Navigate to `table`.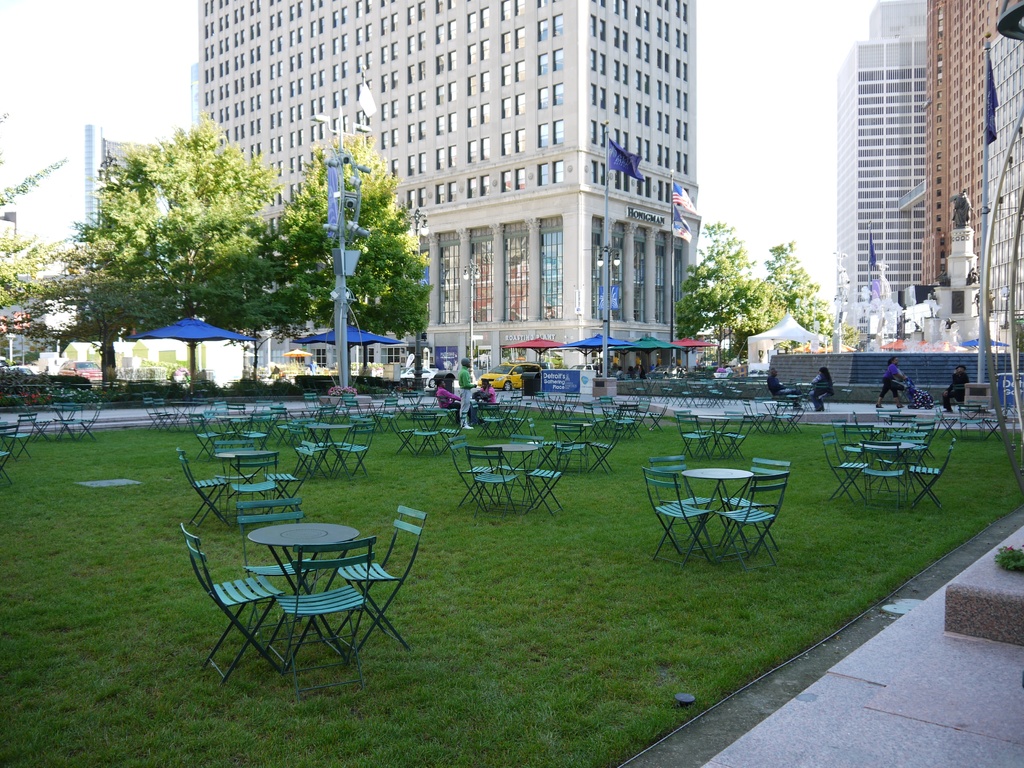
Navigation target: x1=614, y1=401, x2=643, y2=438.
